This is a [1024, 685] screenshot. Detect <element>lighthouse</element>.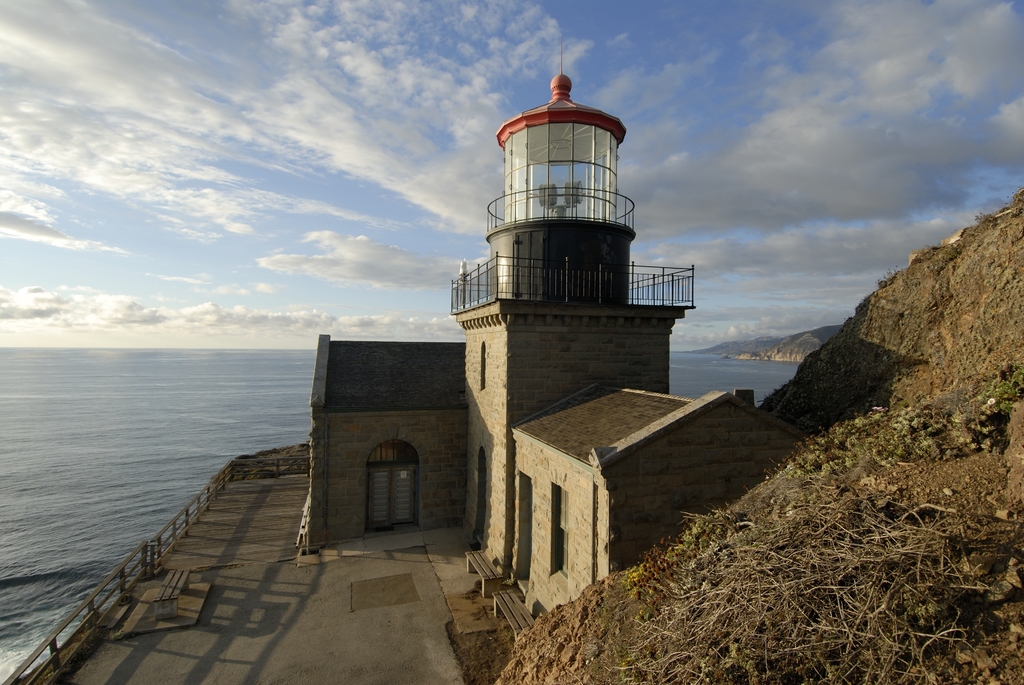
pyautogui.locateOnScreen(486, 38, 636, 306).
